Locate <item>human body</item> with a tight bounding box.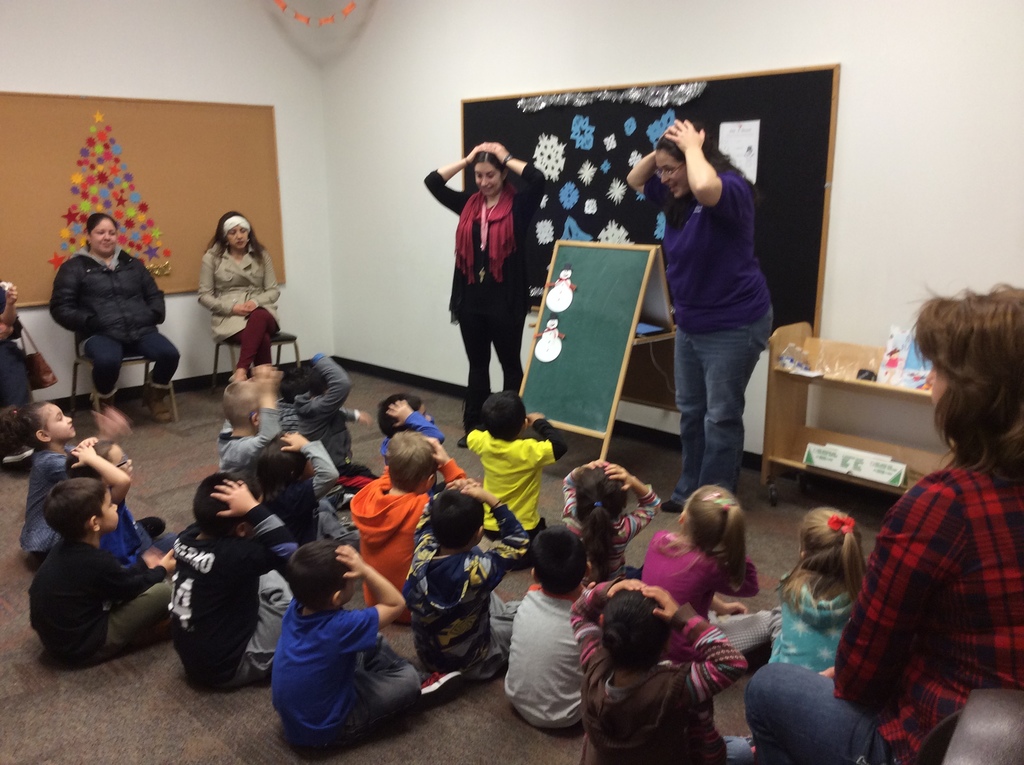
290:353:381:465.
